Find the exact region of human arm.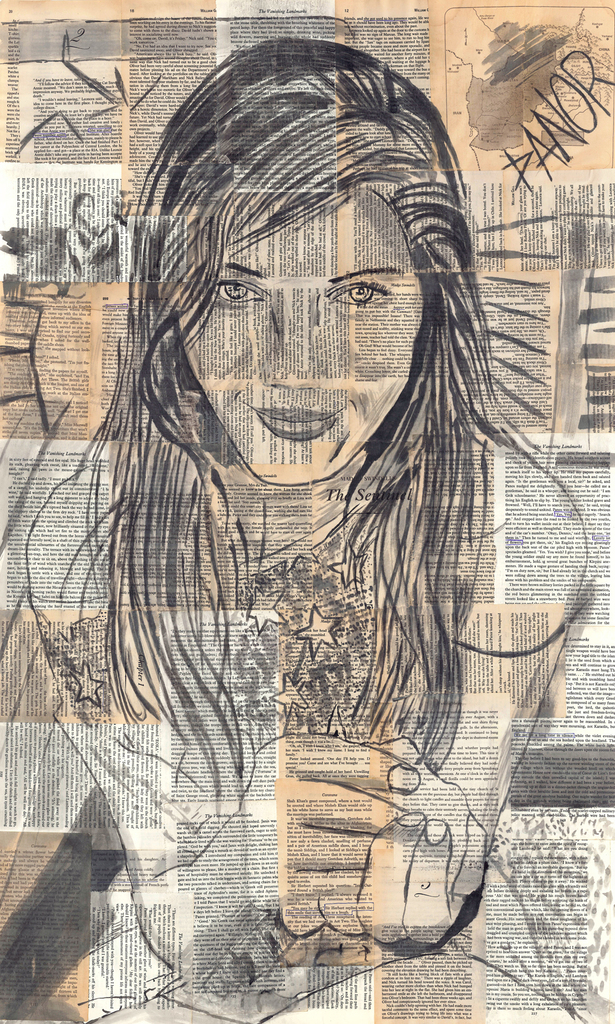
Exact region: <bbox>26, 513, 427, 983</bbox>.
